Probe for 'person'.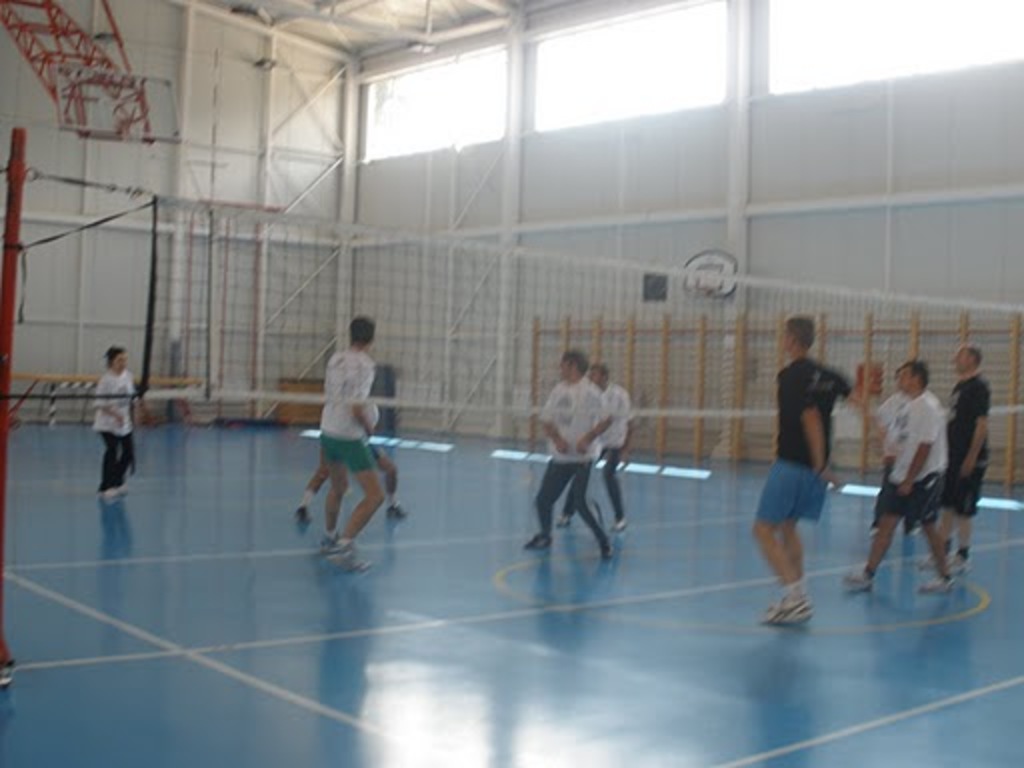
Probe result: bbox(92, 340, 140, 498).
